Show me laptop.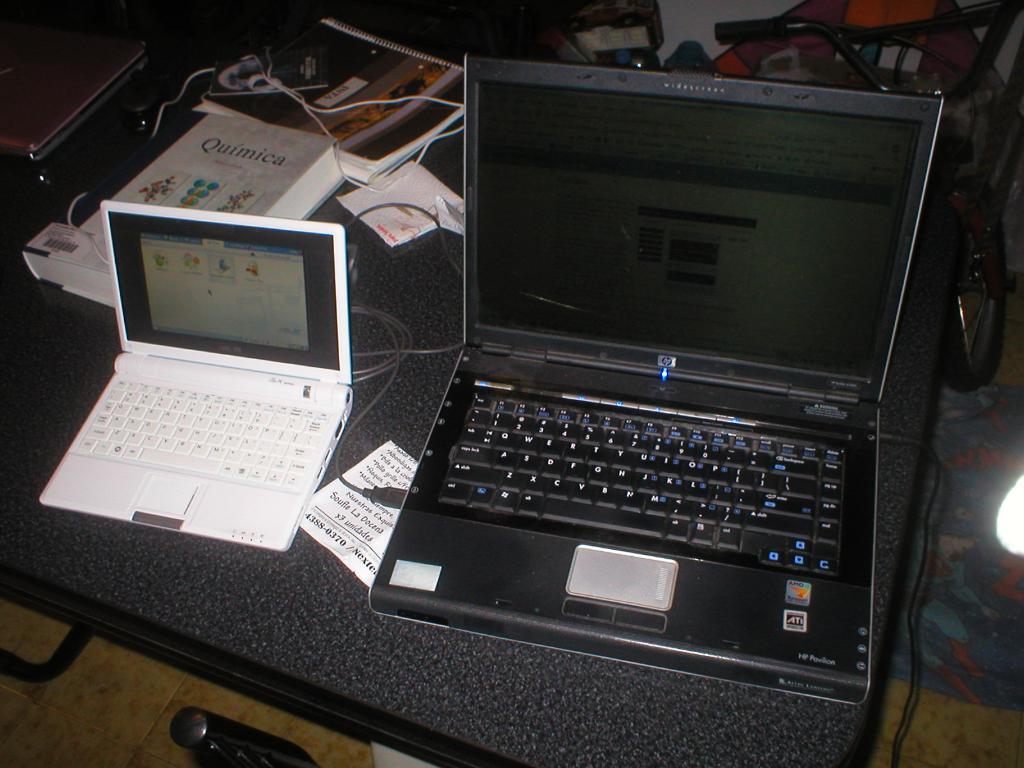
laptop is here: select_region(371, 52, 944, 701).
